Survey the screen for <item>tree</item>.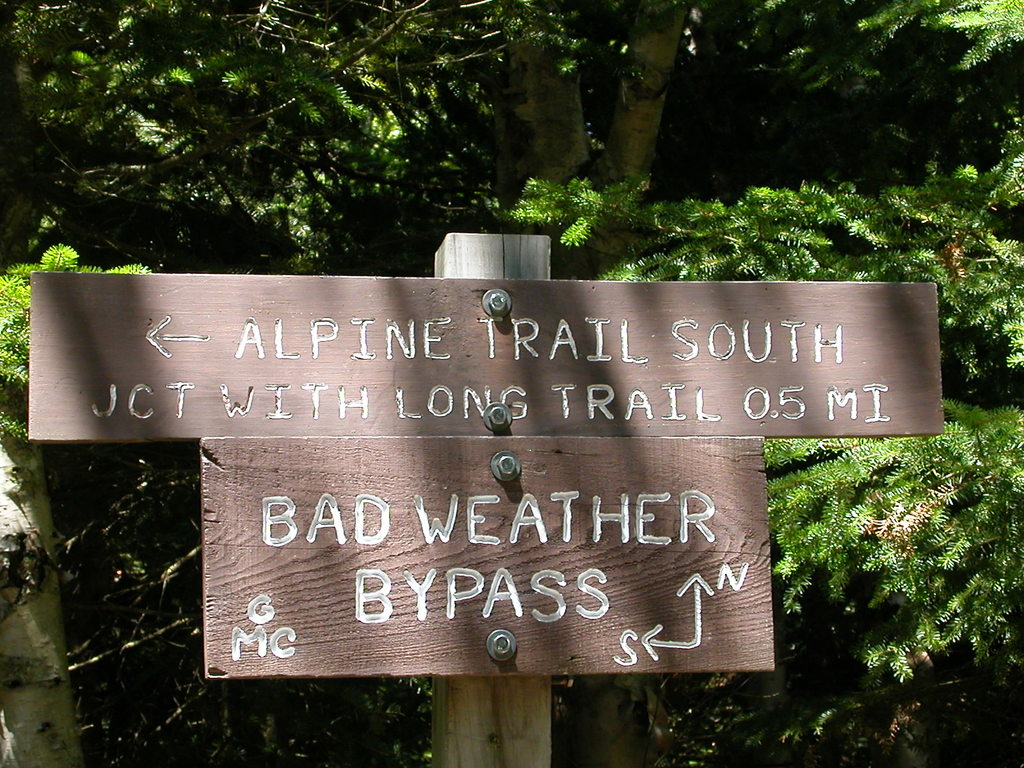
Survey found: (499,137,1023,767).
